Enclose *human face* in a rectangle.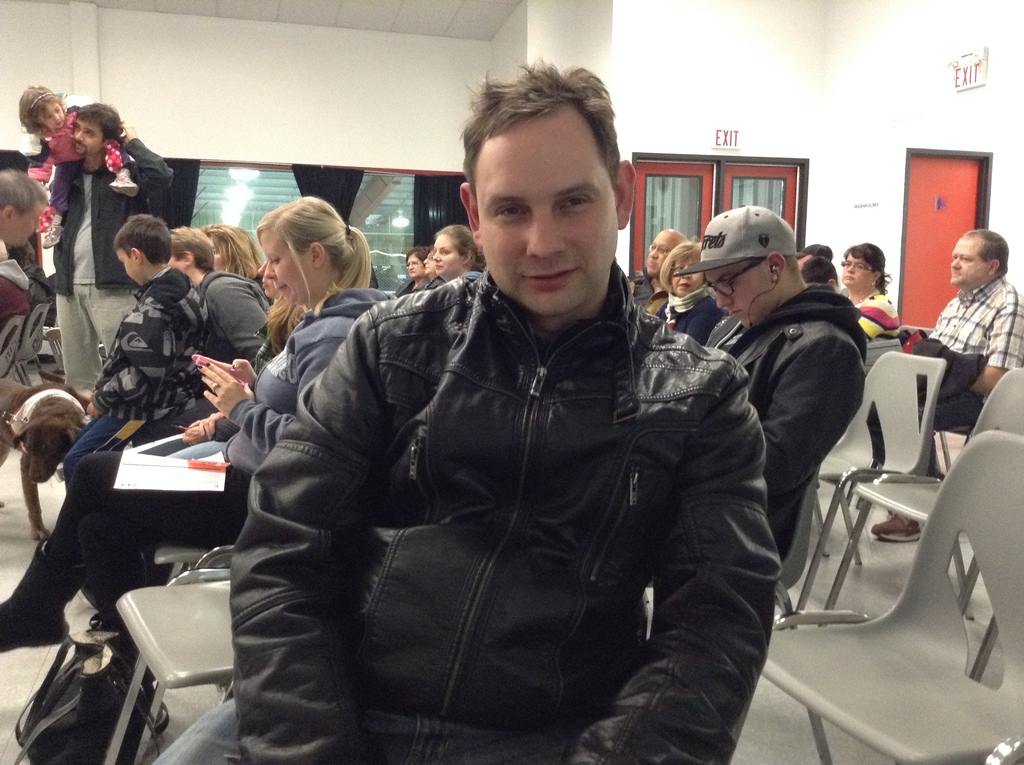
Rect(948, 236, 990, 286).
